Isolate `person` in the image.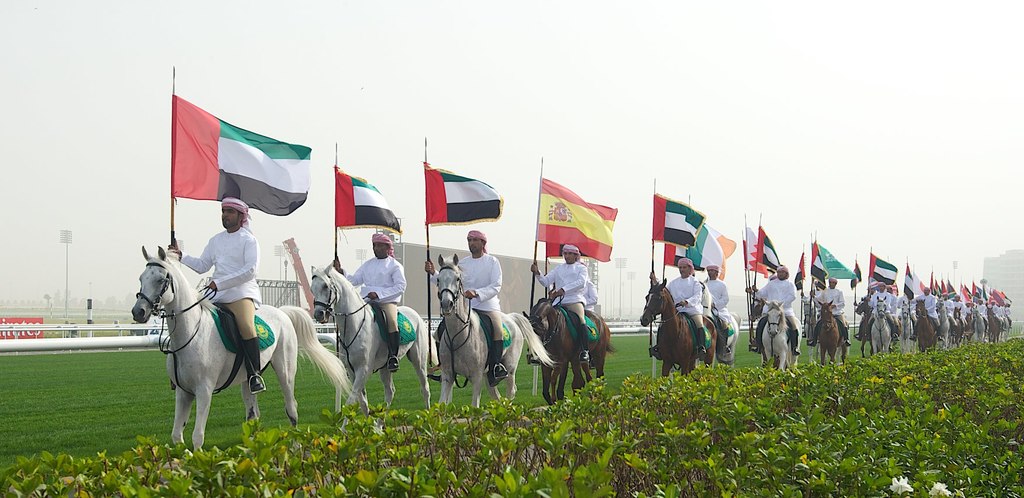
Isolated region: rect(426, 229, 508, 378).
